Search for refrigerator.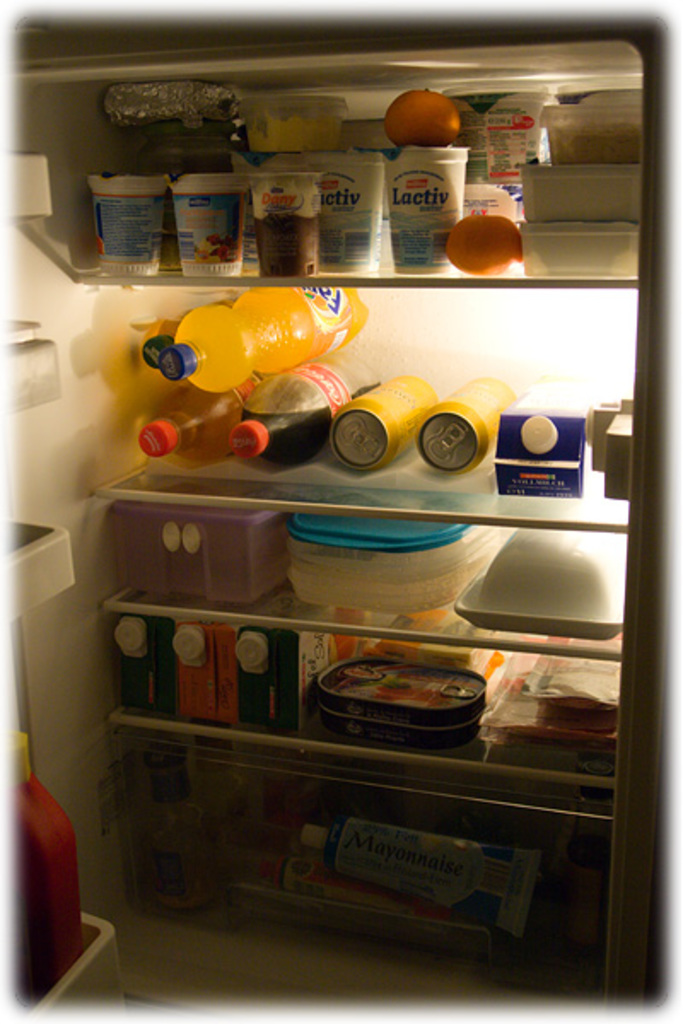
Found at [x1=0, y1=0, x2=681, y2=1017].
